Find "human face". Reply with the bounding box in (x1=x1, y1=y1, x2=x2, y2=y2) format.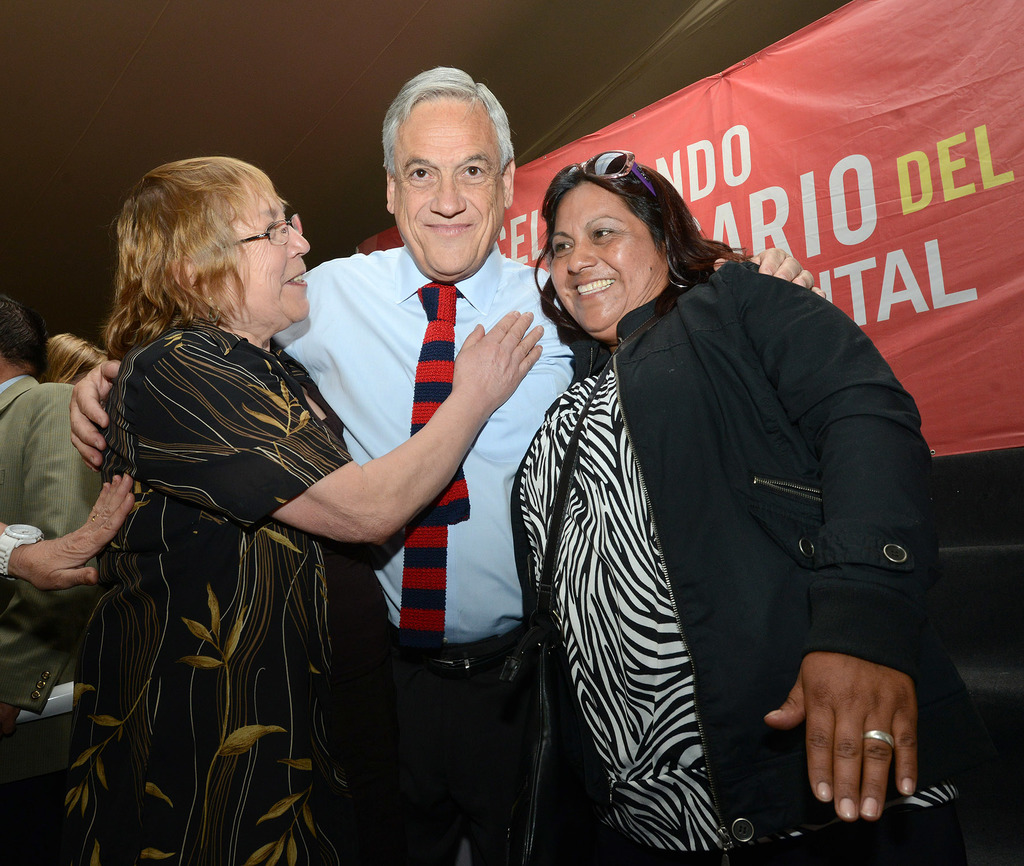
(x1=552, y1=182, x2=662, y2=332).
